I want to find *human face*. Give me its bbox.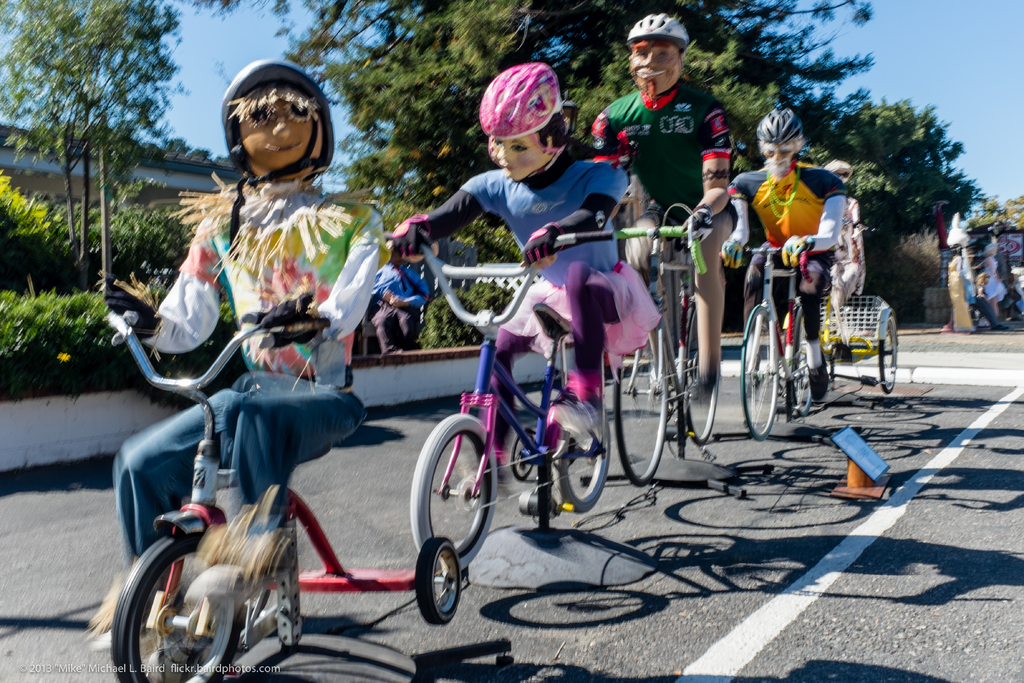
630 38 679 90.
